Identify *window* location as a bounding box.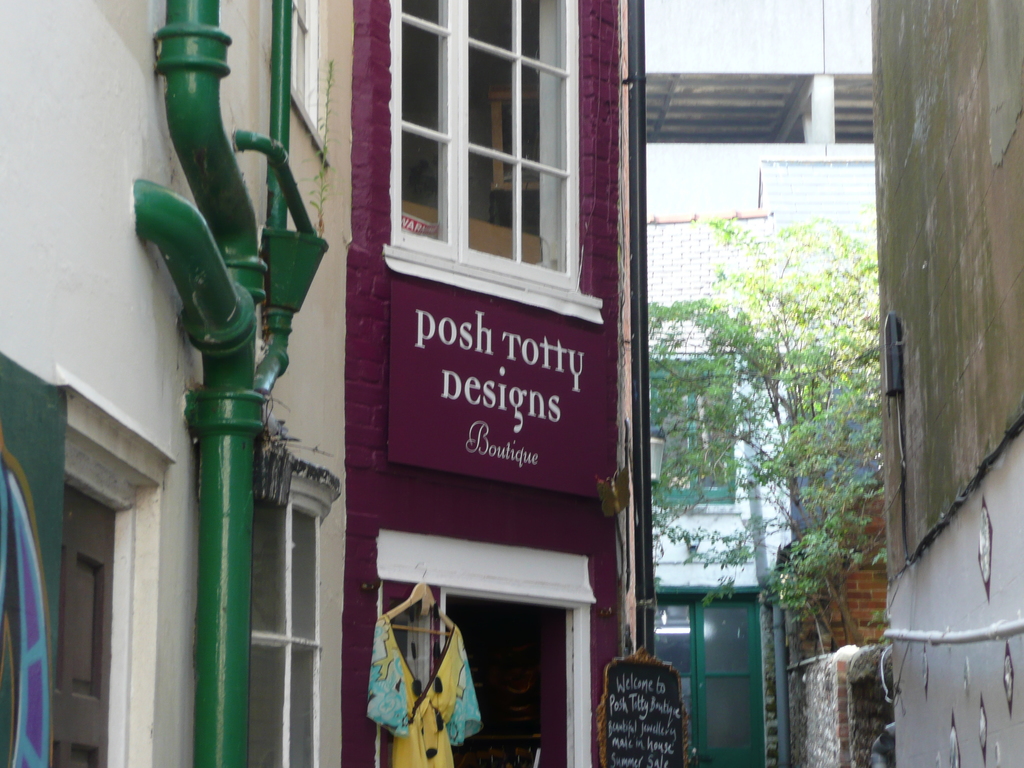
(left=387, top=0, right=584, bottom=287).
